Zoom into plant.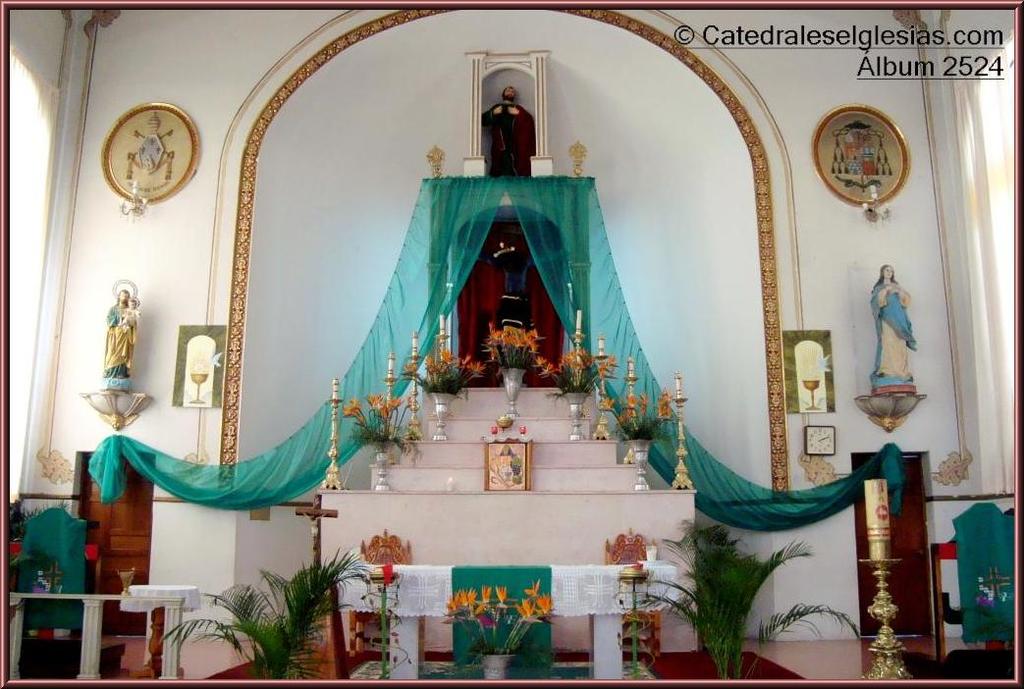
Zoom target: [488,315,541,374].
